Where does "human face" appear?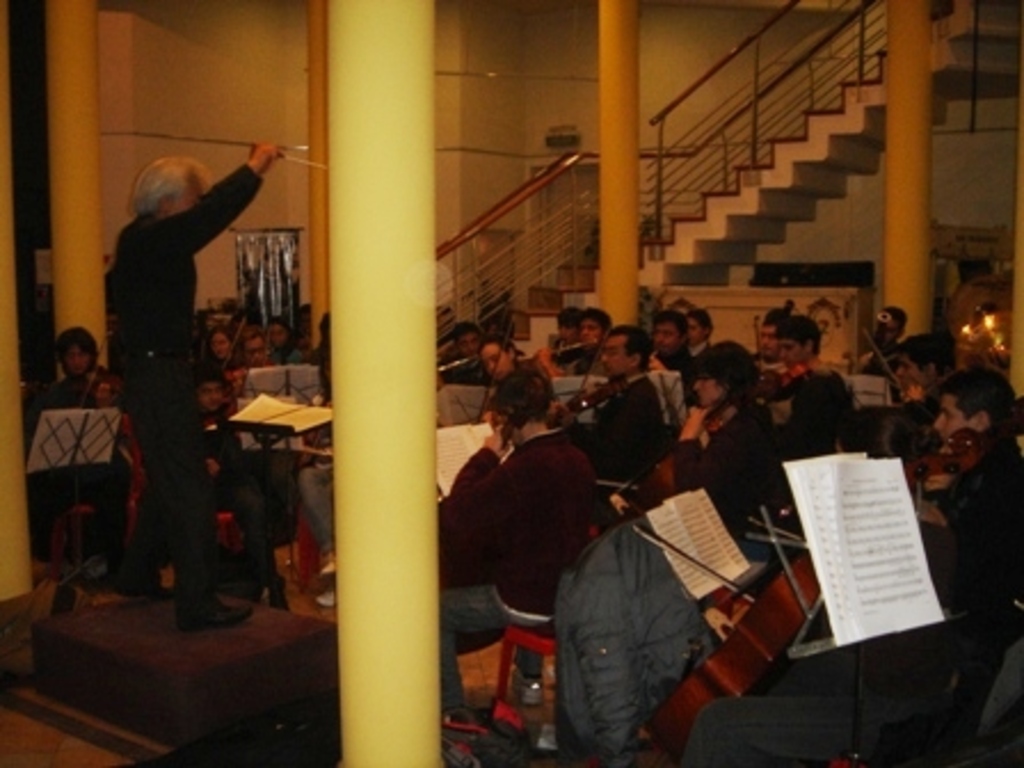
Appears at (203, 334, 235, 354).
